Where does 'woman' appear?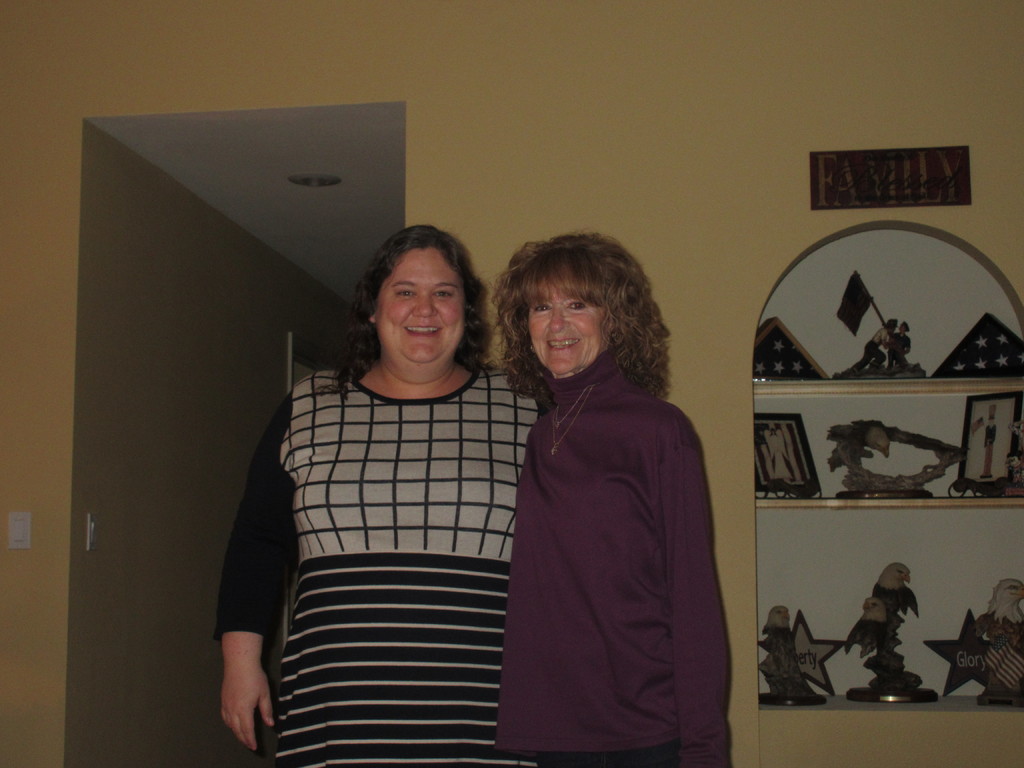
Appears at pyautogui.locateOnScreen(218, 220, 556, 767).
